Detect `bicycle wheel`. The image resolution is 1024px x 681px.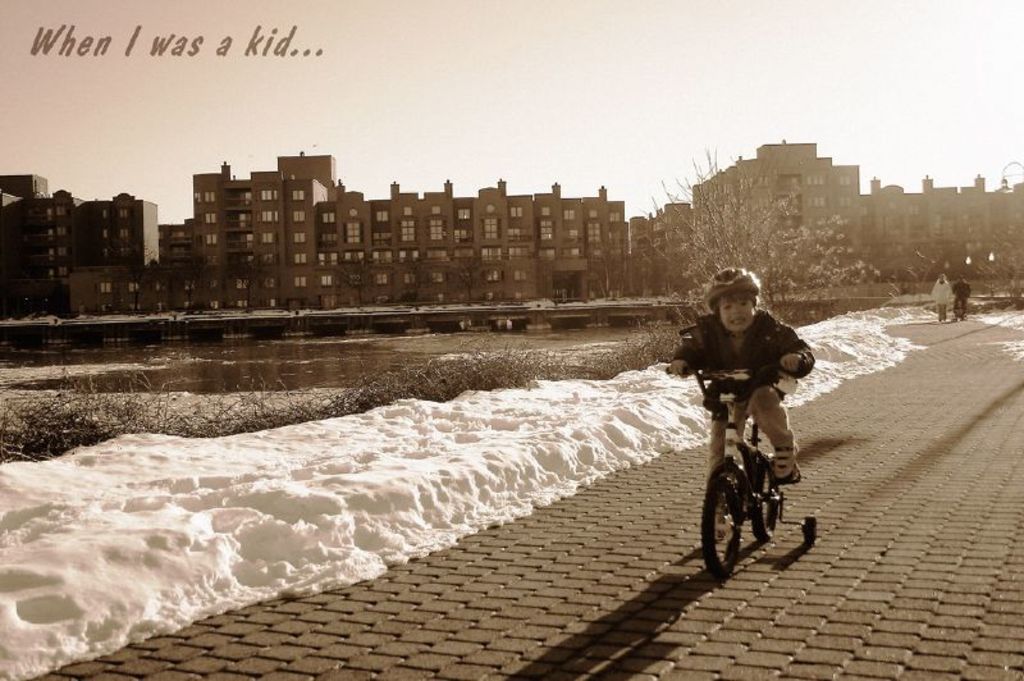
detection(700, 470, 744, 577).
